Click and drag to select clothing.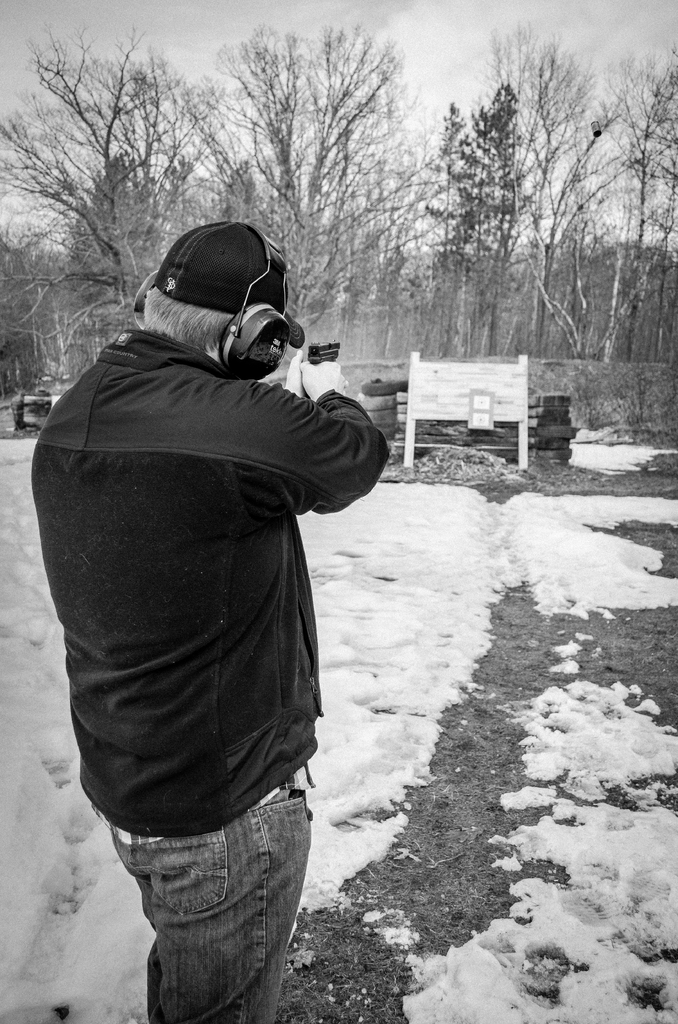
Selection: crop(31, 323, 393, 1023).
